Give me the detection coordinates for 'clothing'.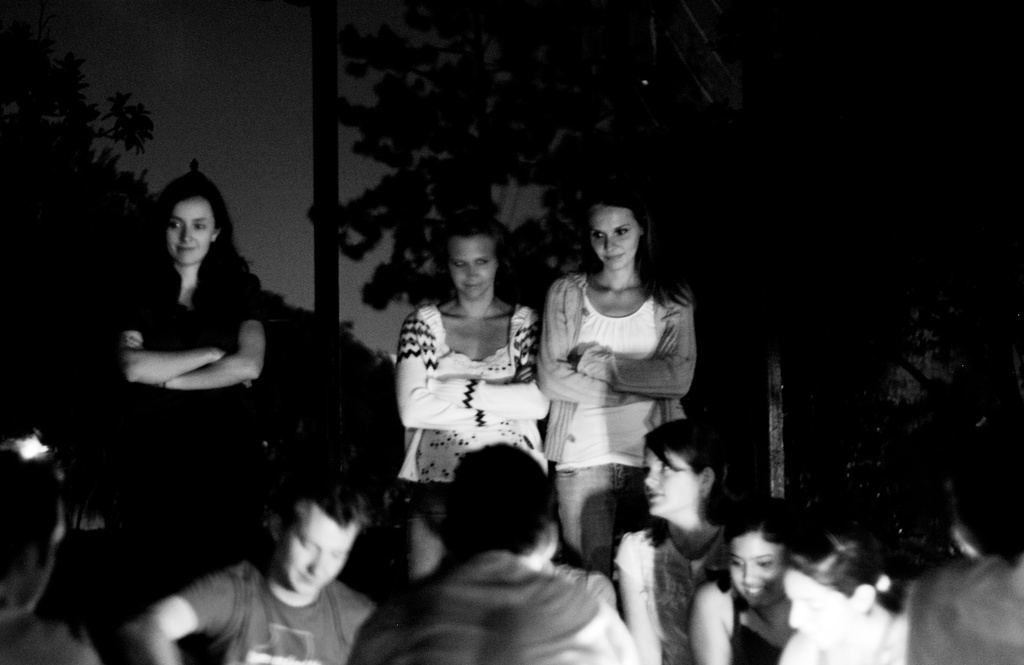
(x1=345, y1=549, x2=634, y2=664).
